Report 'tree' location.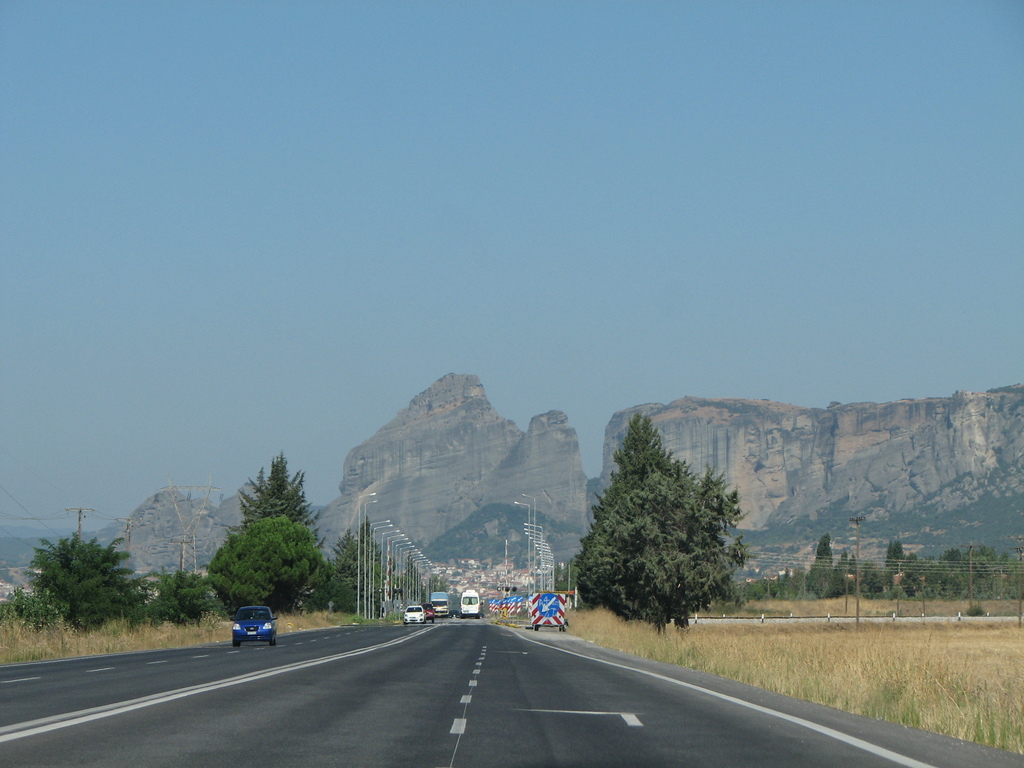
Report: (333,524,383,618).
